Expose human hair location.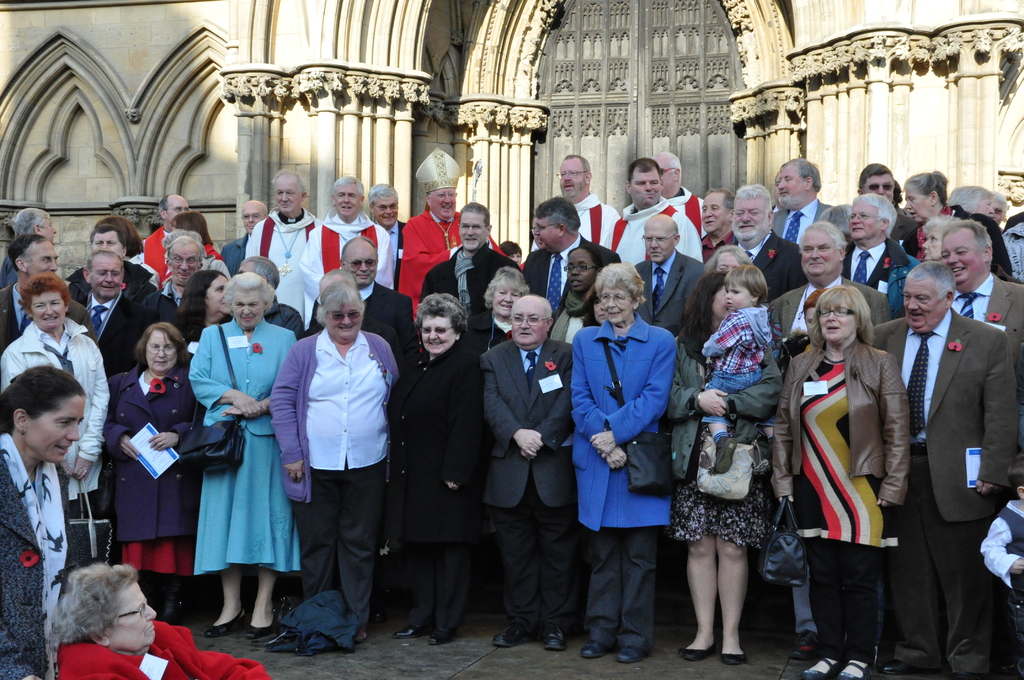
Exposed at l=369, t=182, r=399, b=207.
